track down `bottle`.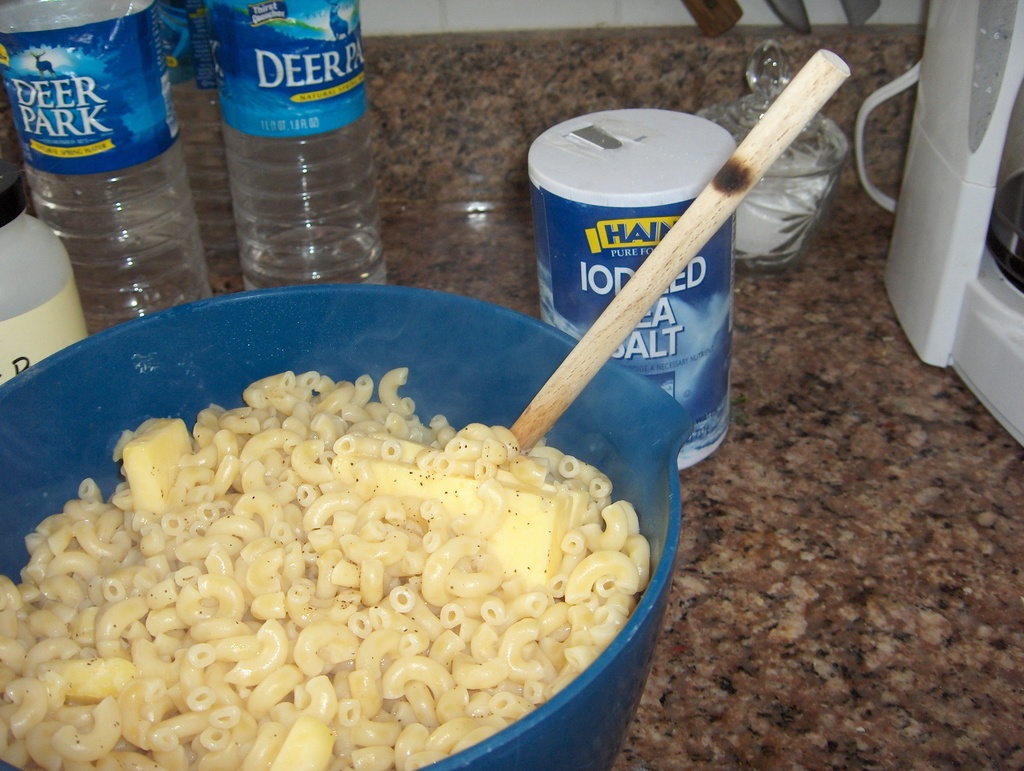
Tracked to left=1, top=0, right=210, bottom=329.
